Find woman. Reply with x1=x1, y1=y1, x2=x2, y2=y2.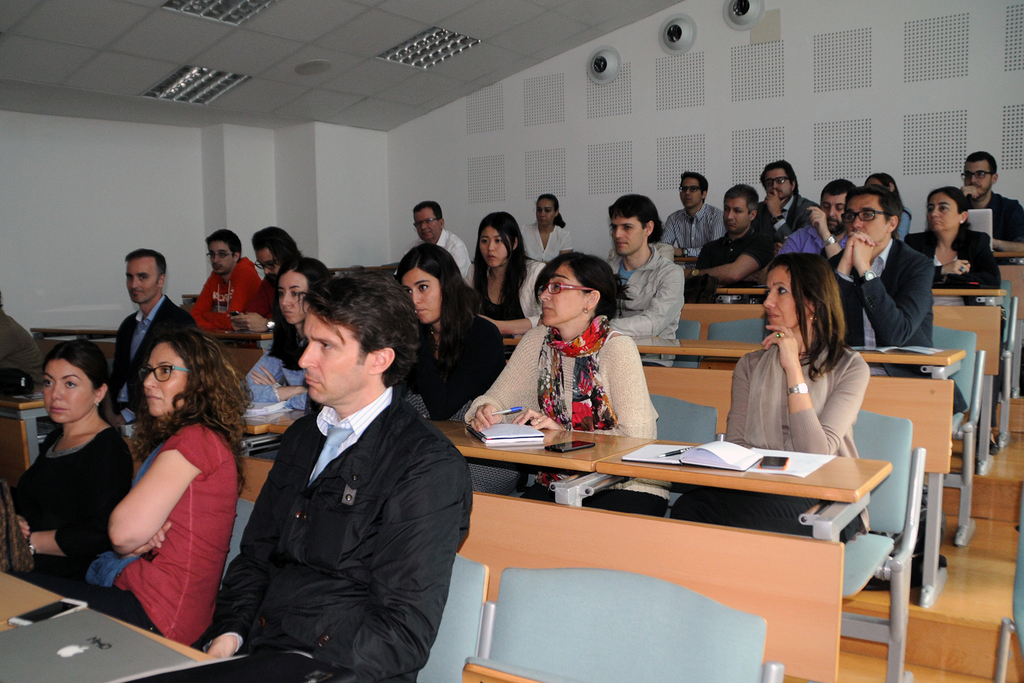
x1=83, y1=311, x2=250, y2=665.
